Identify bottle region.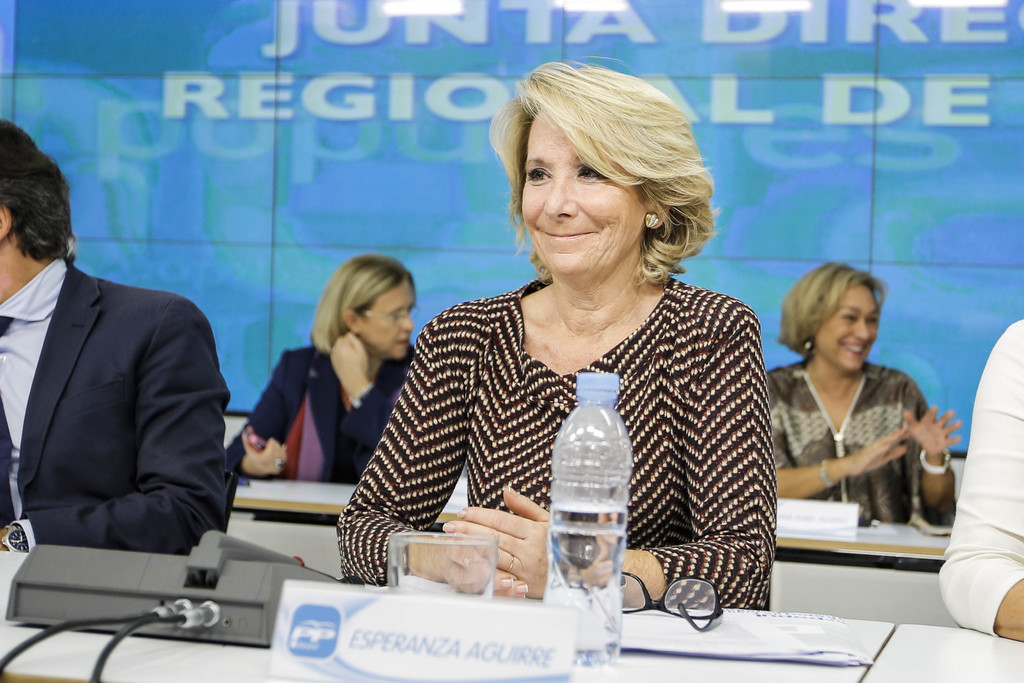
Region: 543:374:641:603.
